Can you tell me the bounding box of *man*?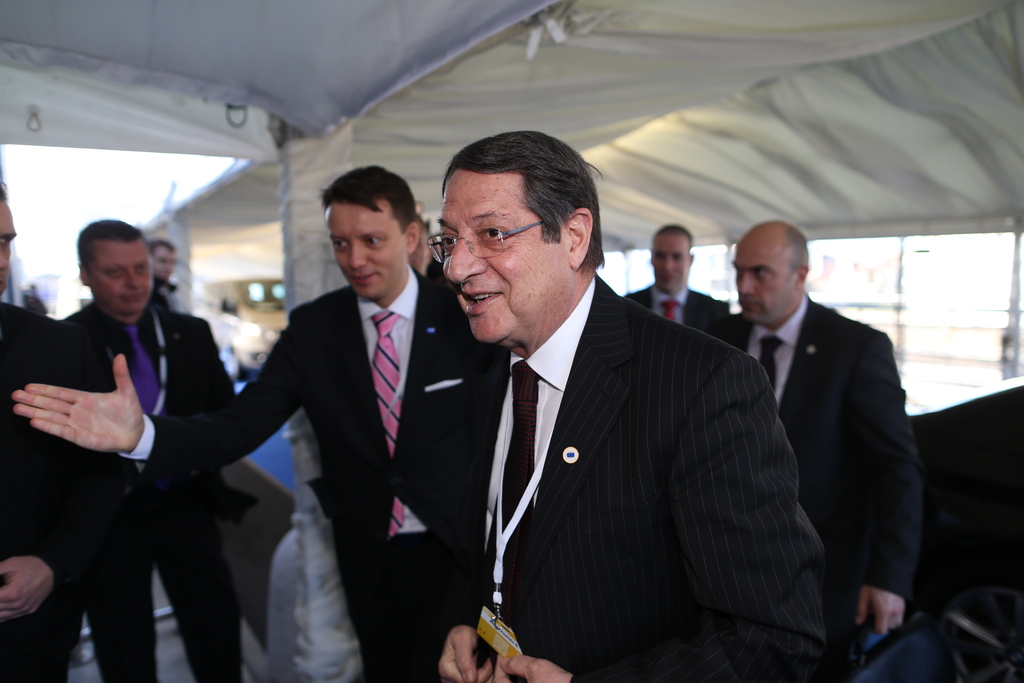
[6,161,467,682].
